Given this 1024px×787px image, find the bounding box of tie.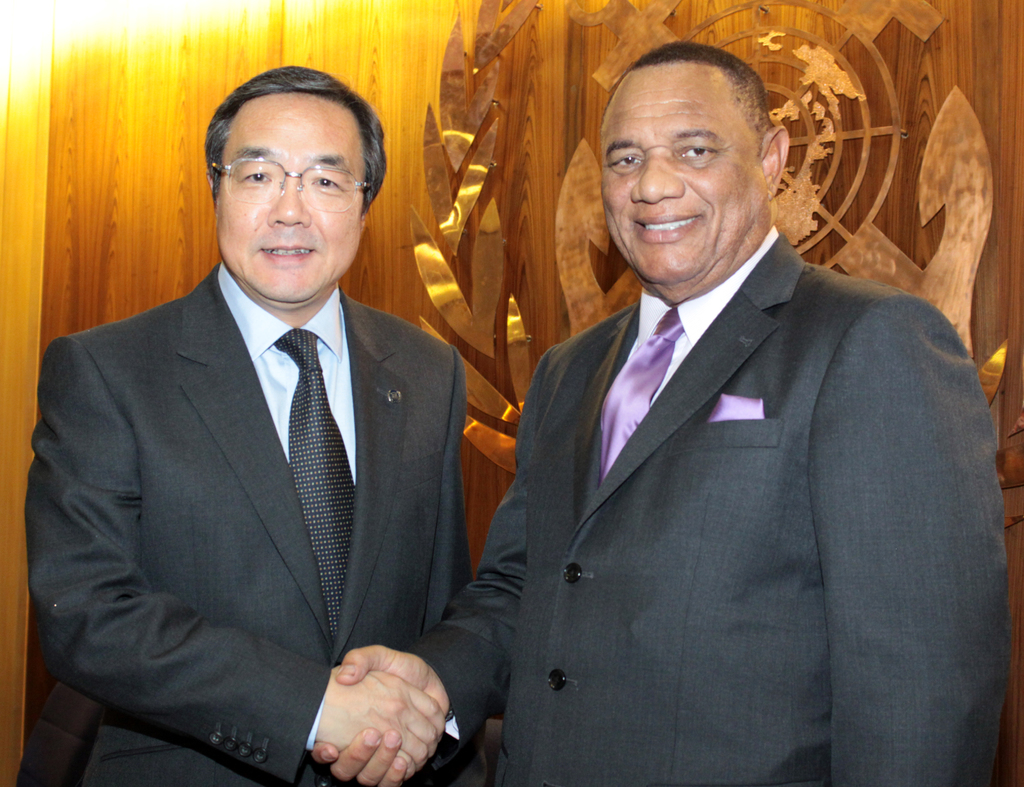
Rect(600, 305, 682, 478).
